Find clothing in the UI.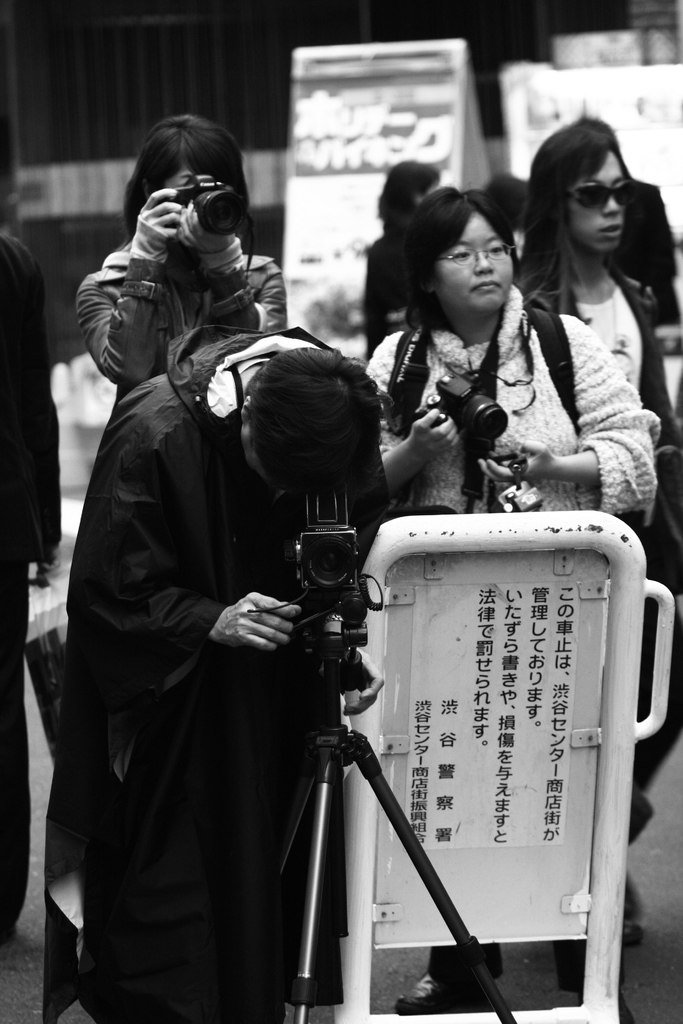
UI element at 370, 309, 650, 524.
